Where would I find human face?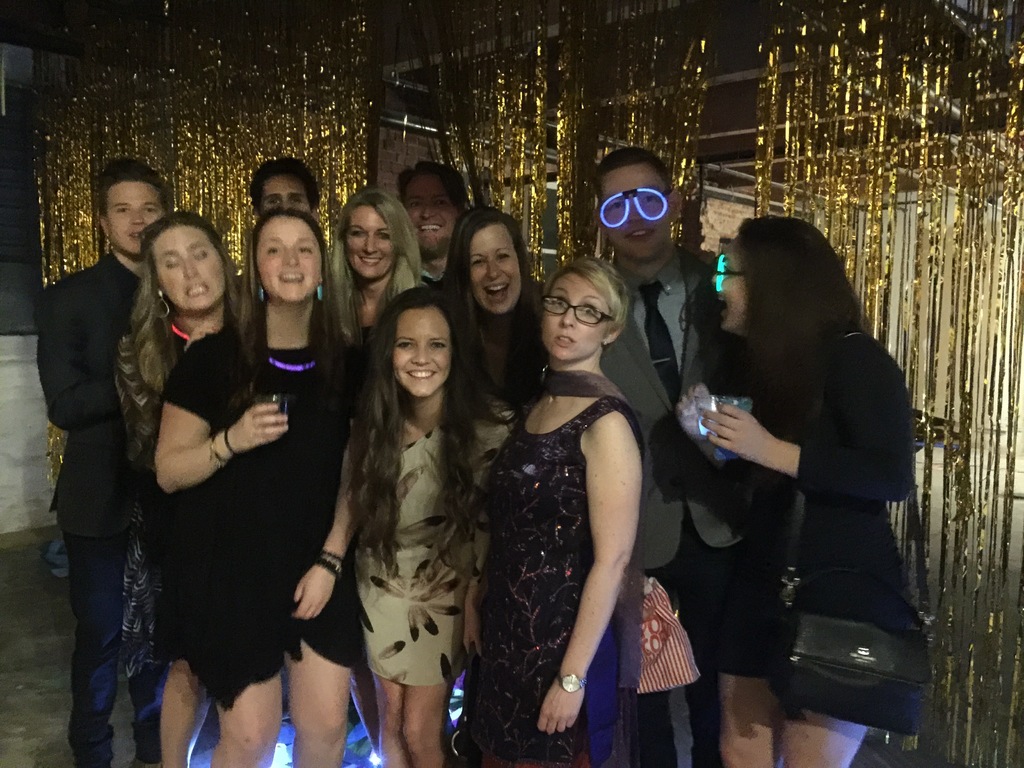
At select_region(717, 237, 753, 327).
